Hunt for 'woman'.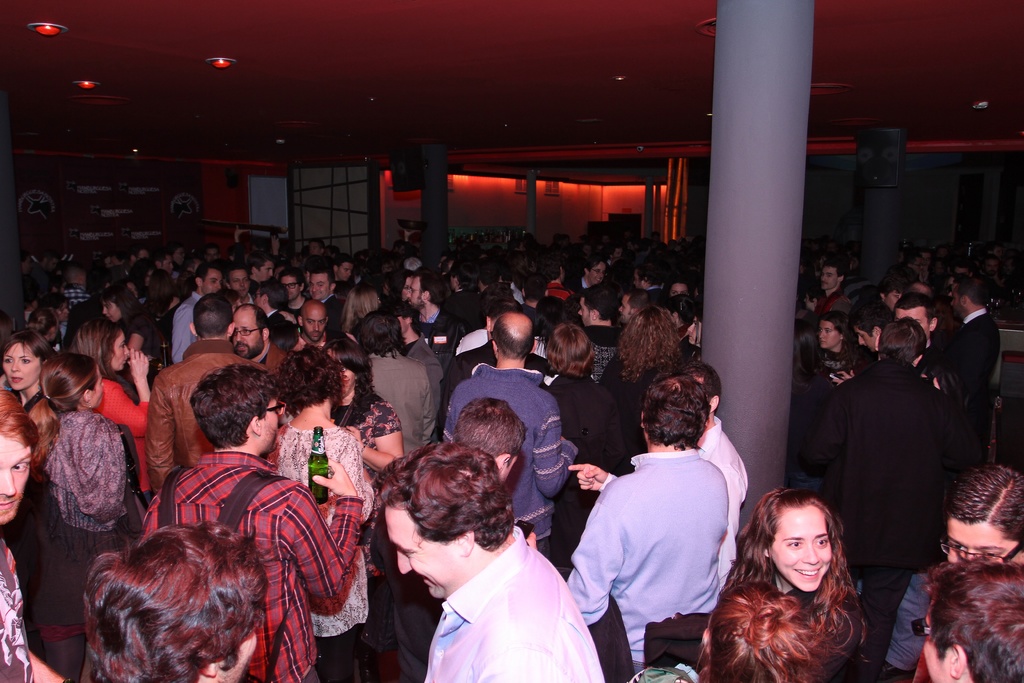
Hunted down at bbox=(101, 286, 166, 375).
